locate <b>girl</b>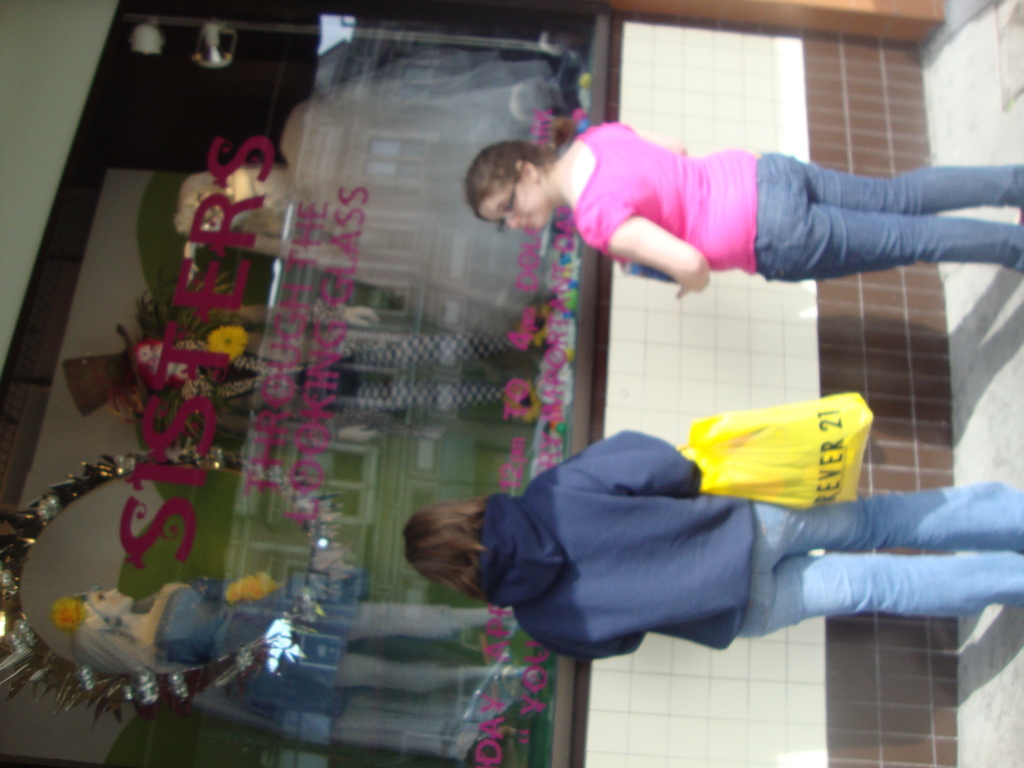
402 429 1023 662
